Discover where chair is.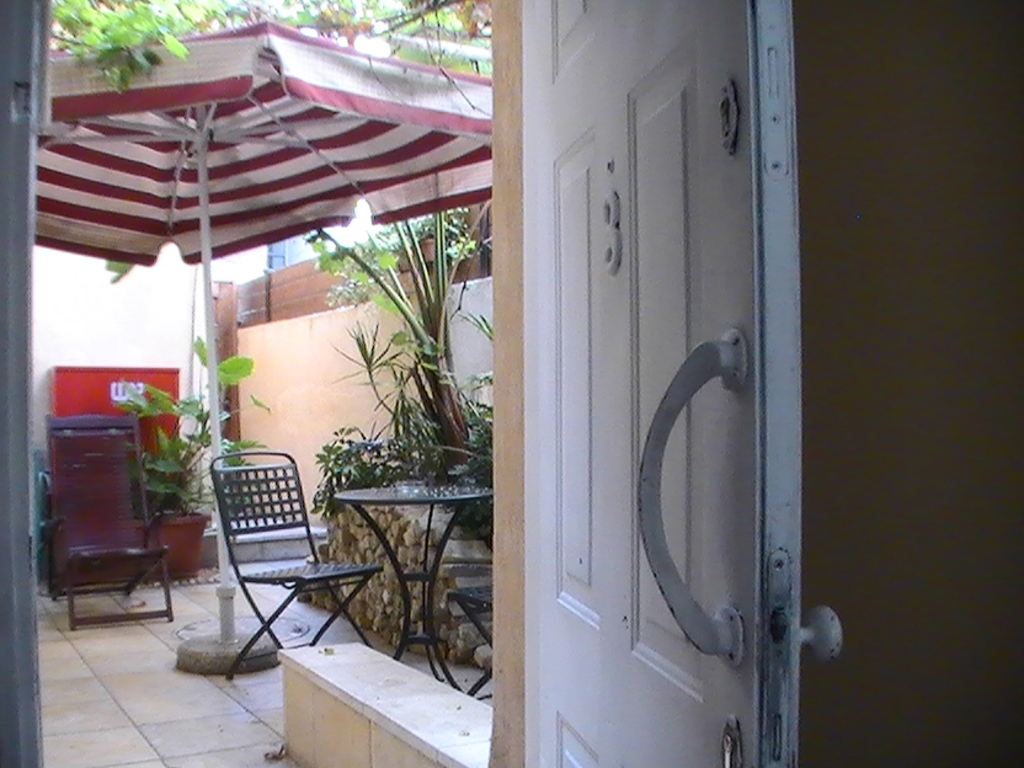
Discovered at [x1=43, y1=407, x2=174, y2=633].
